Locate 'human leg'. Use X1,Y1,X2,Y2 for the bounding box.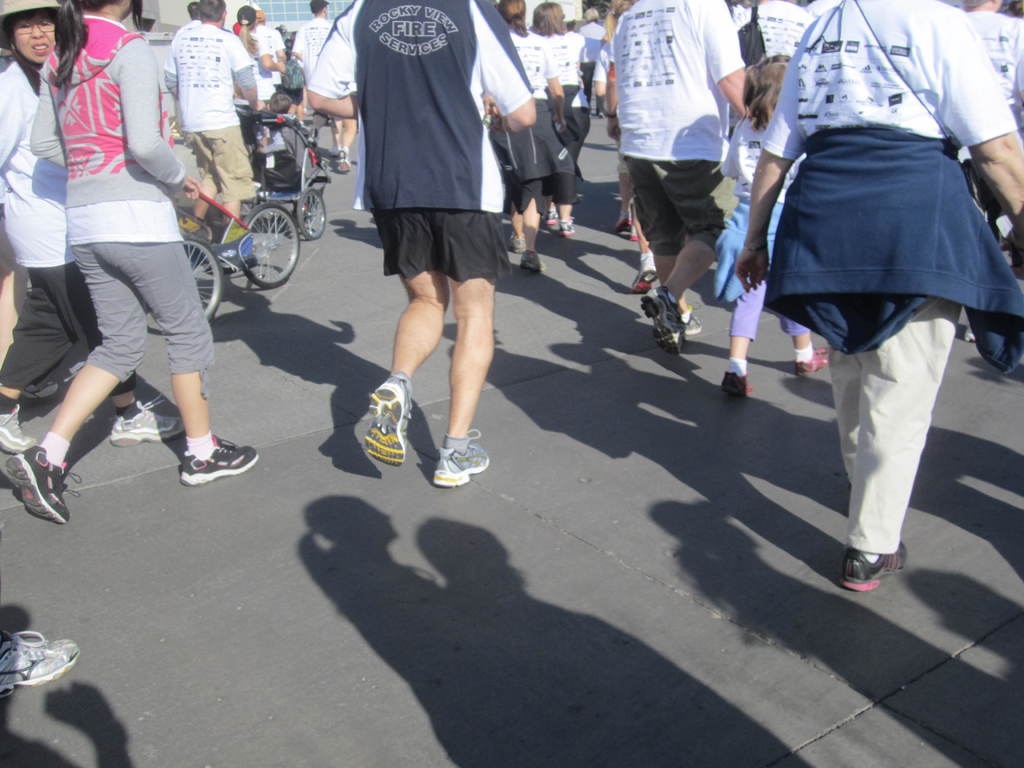
719,284,766,394.
